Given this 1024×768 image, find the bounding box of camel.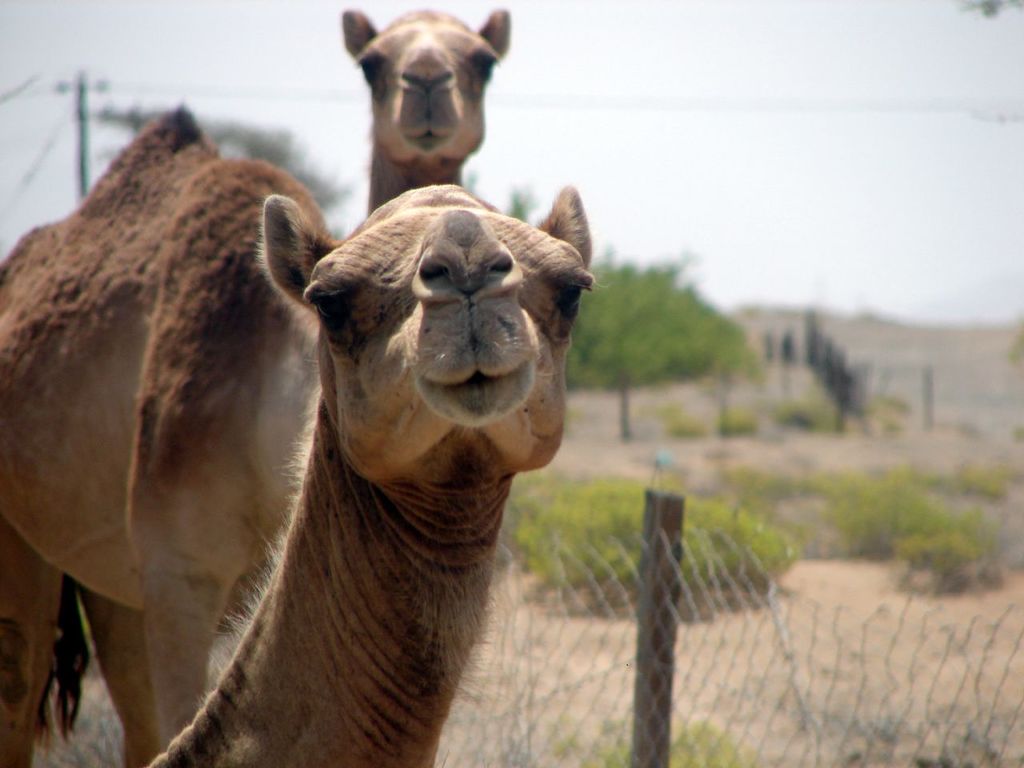
bbox=(0, 8, 513, 767).
